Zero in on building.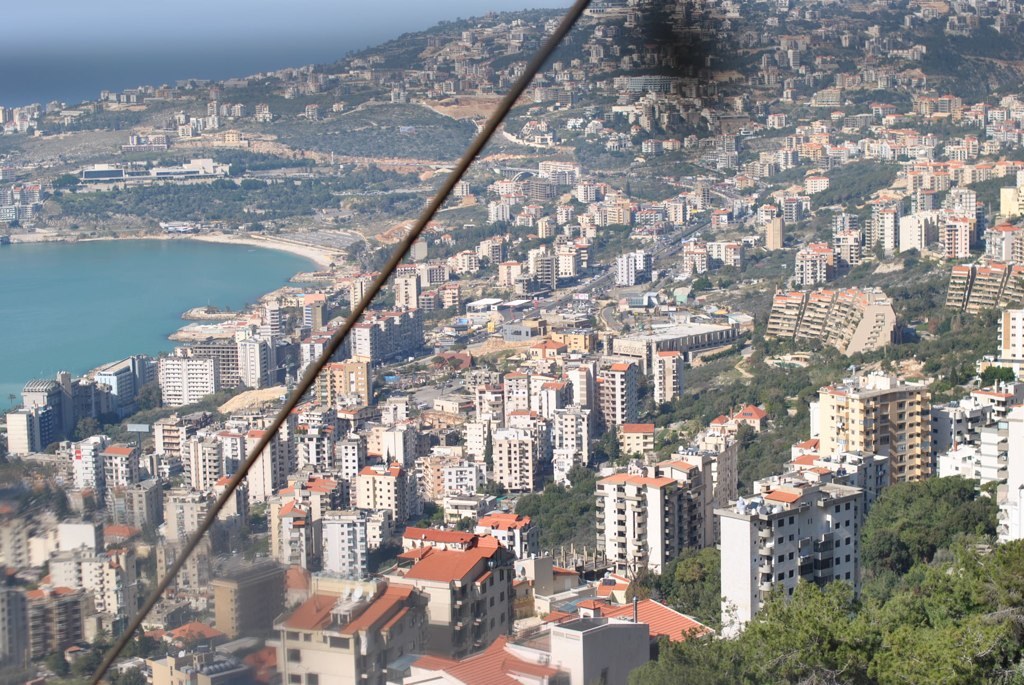
Zeroed in: <box>70,436,116,486</box>.
